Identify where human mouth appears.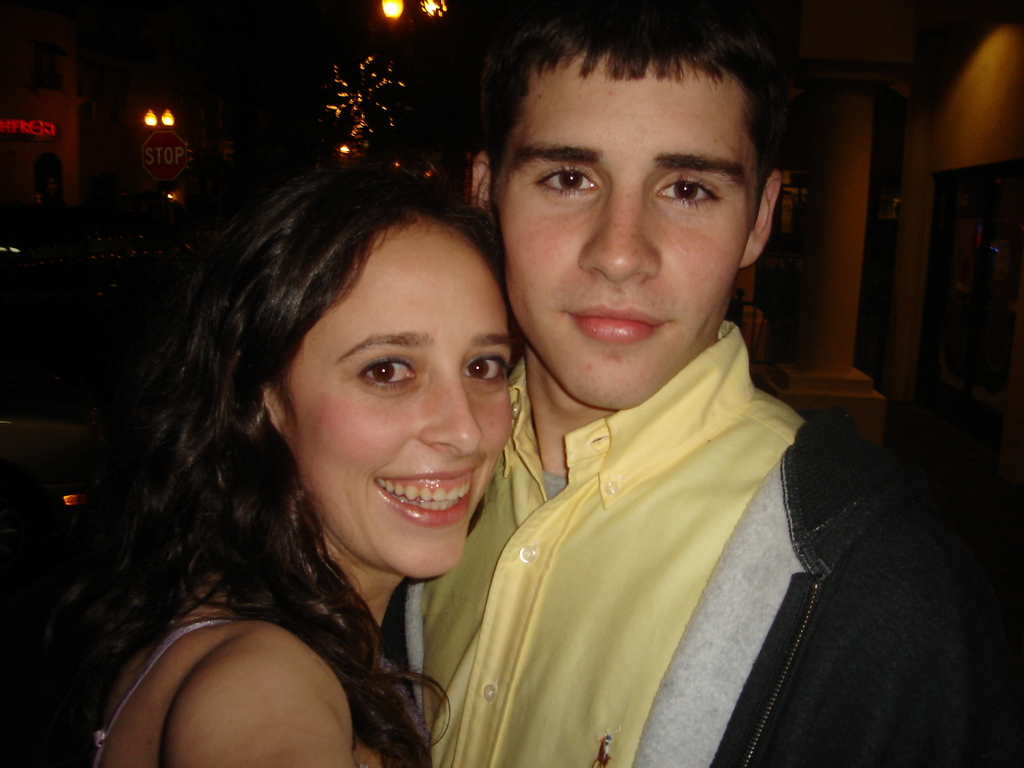
Appears at 362 462 486 530.
